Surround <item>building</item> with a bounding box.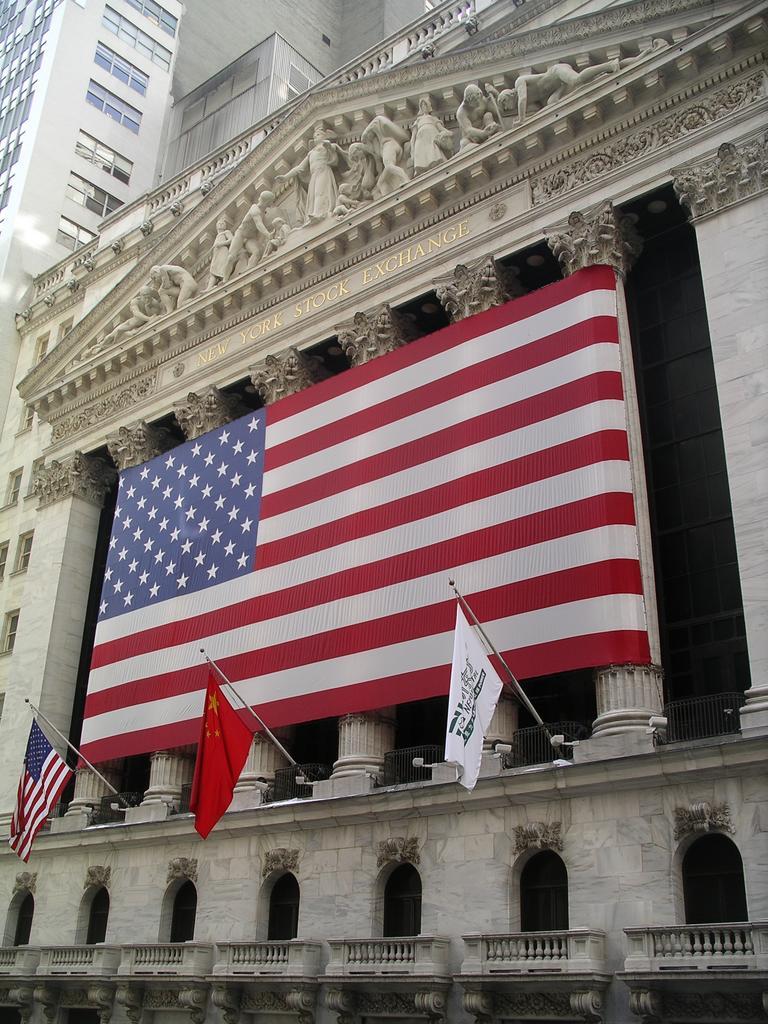
0 0 767 1023.
